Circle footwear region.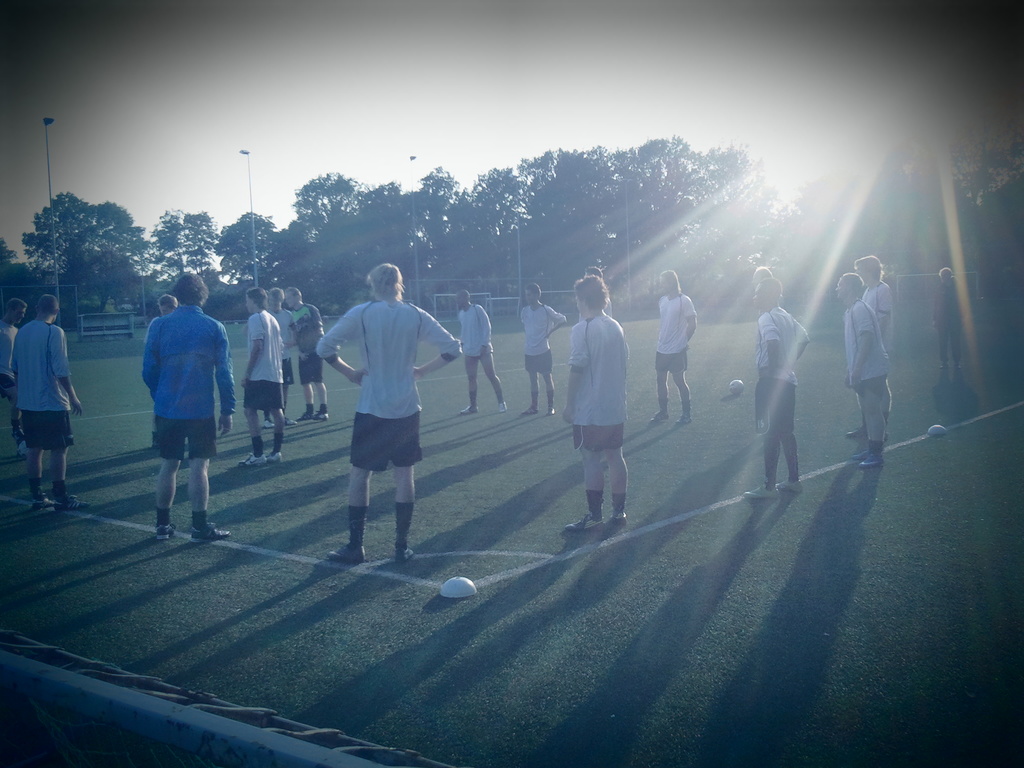
Region: <region>460, 405, 476, 415</region>.
